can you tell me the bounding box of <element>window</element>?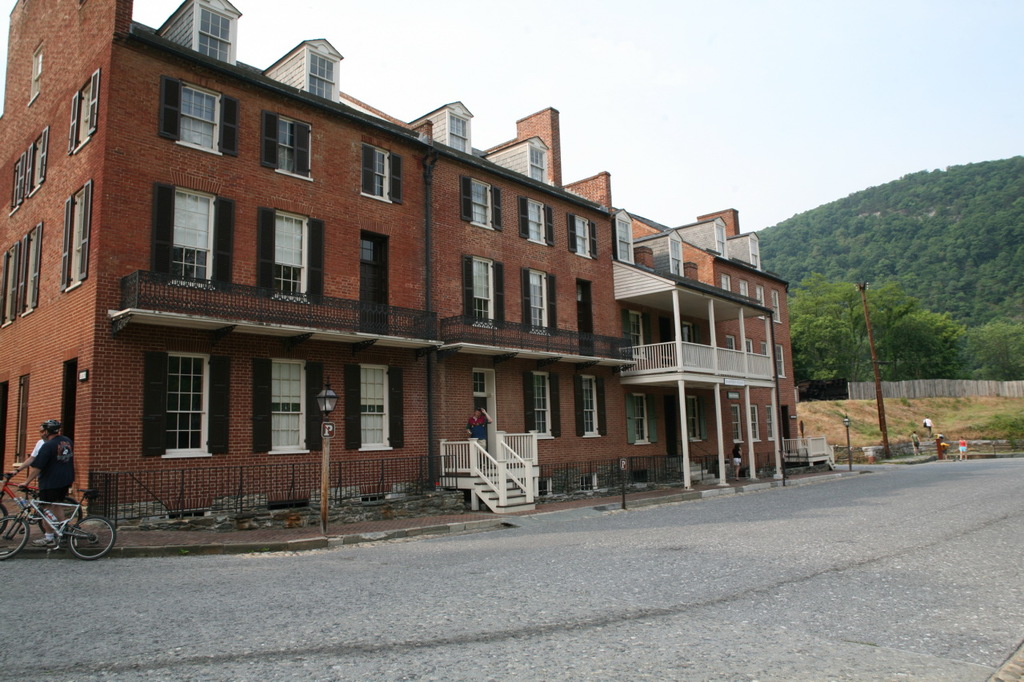
region(307, 50, 340, 106).
